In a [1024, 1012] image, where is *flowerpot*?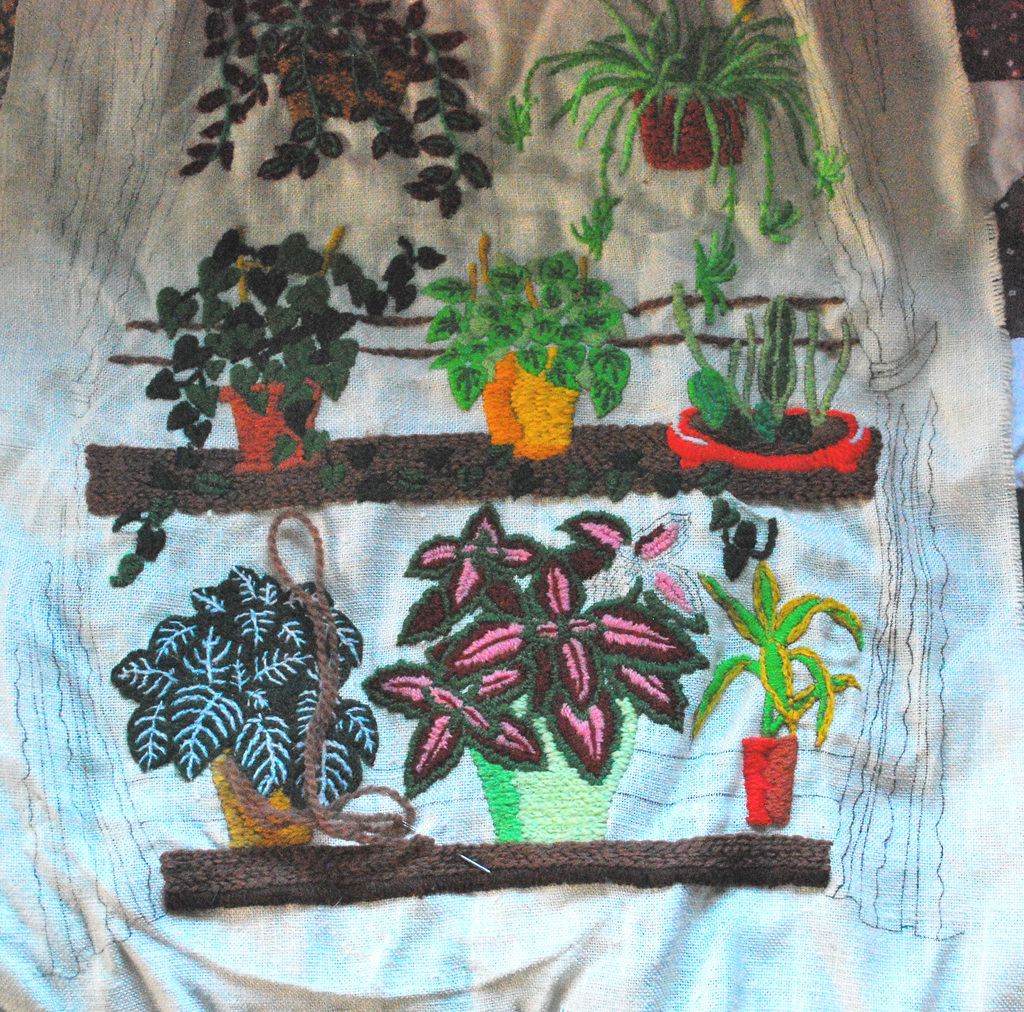
<box>275,47,415,118</box>.
